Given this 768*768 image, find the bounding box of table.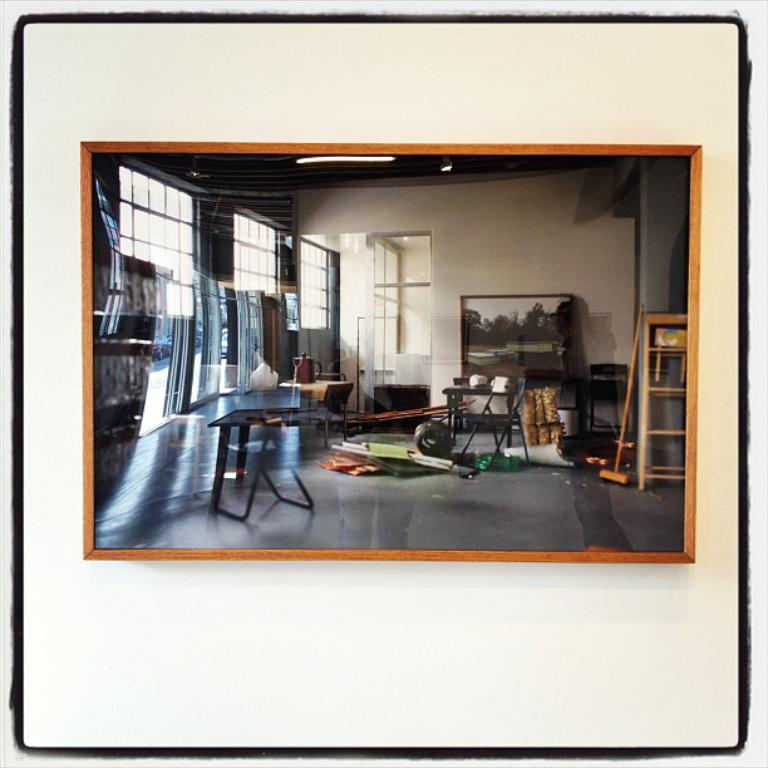
[x1=203, y1=402, x2=339, y2=515].
